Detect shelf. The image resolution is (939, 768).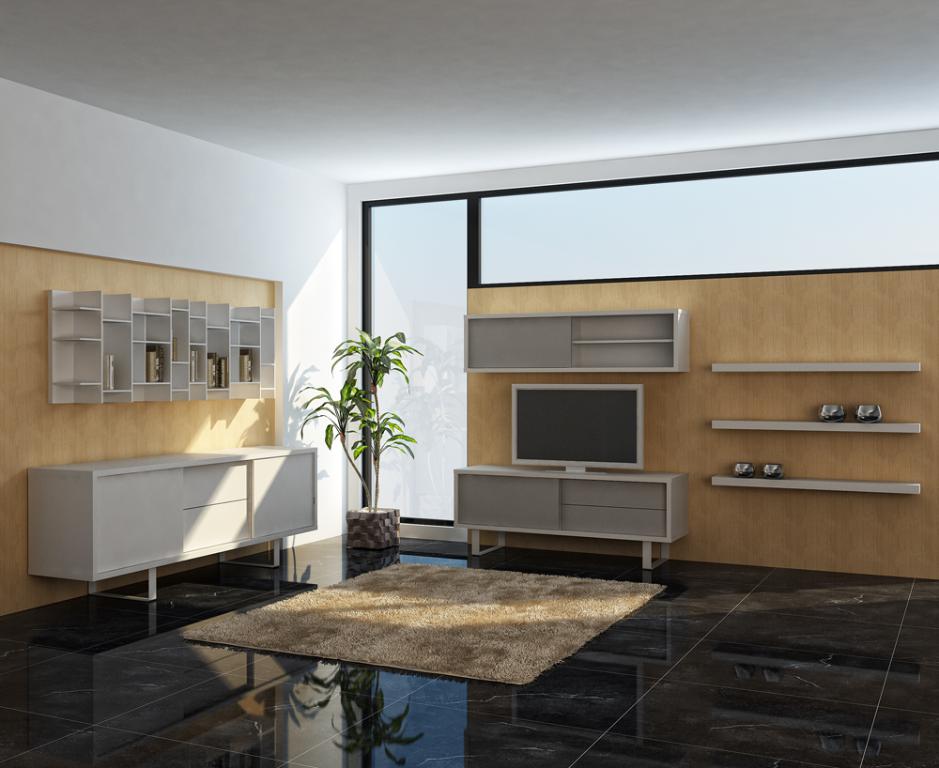
97,287,171,404.
